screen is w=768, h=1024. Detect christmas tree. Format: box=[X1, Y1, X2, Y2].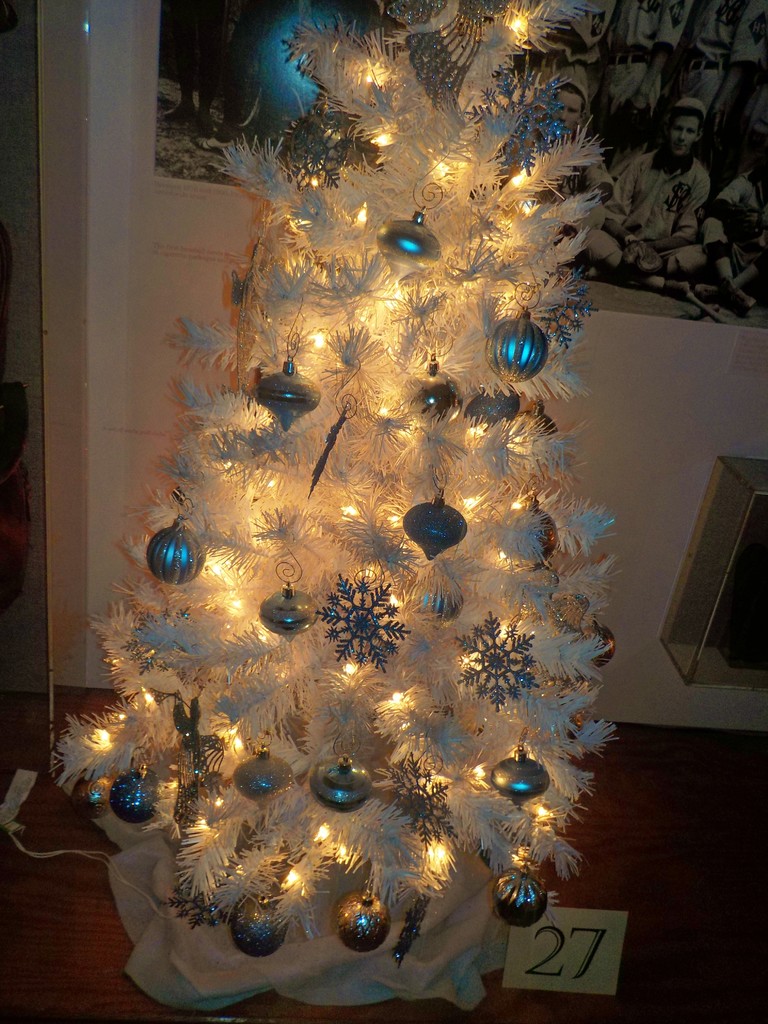
box=[44, 0, 614, 993].
